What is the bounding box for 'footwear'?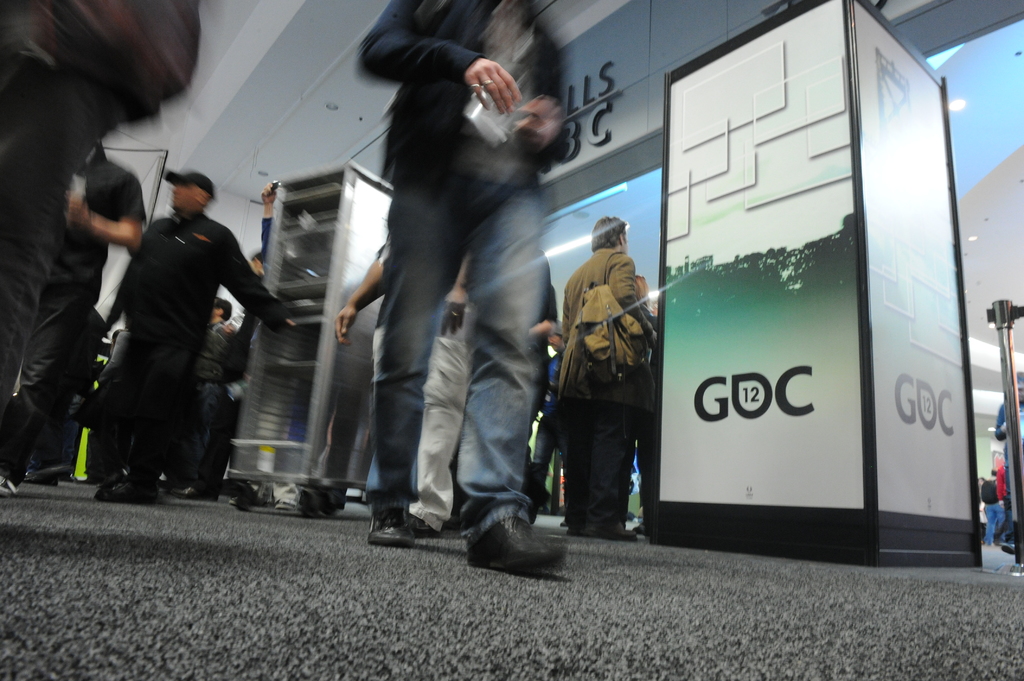
[x1=370, y1=500, x2=414, y2=551].
